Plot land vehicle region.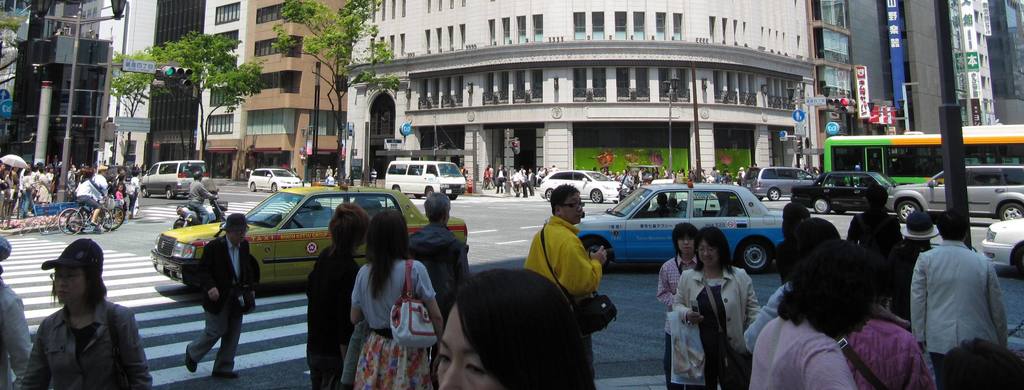
Plotted at BBox(587, 178, 792, 274).
